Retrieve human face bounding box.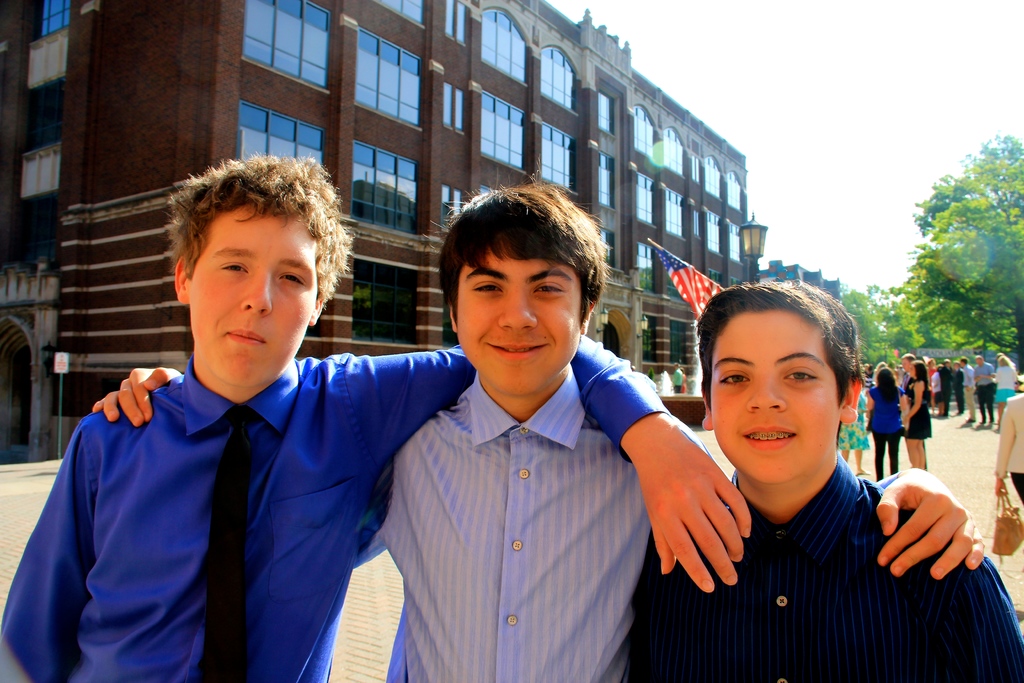
Bounding box: bbox(189, 206, 321, 386).
